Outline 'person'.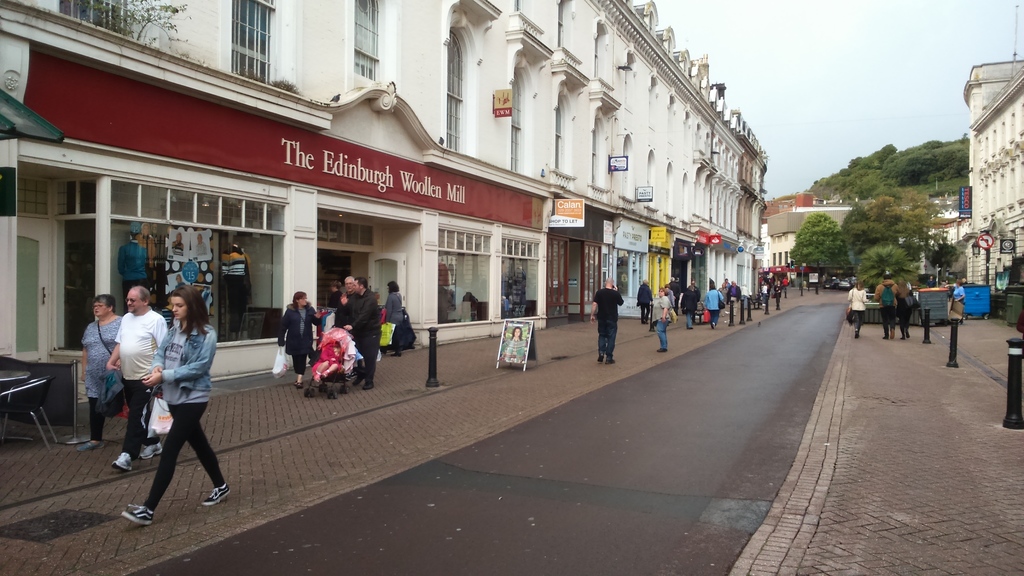
Outline: 77/293/124/454.
